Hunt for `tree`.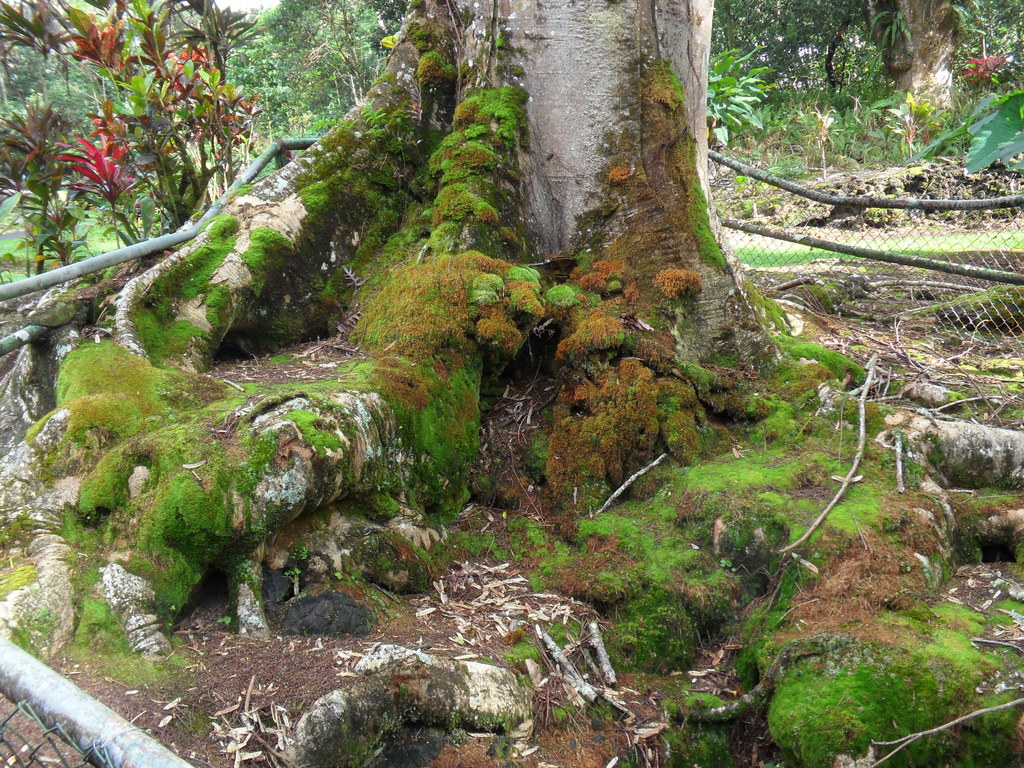
Hunted down at 270, 0, 380, 126.
